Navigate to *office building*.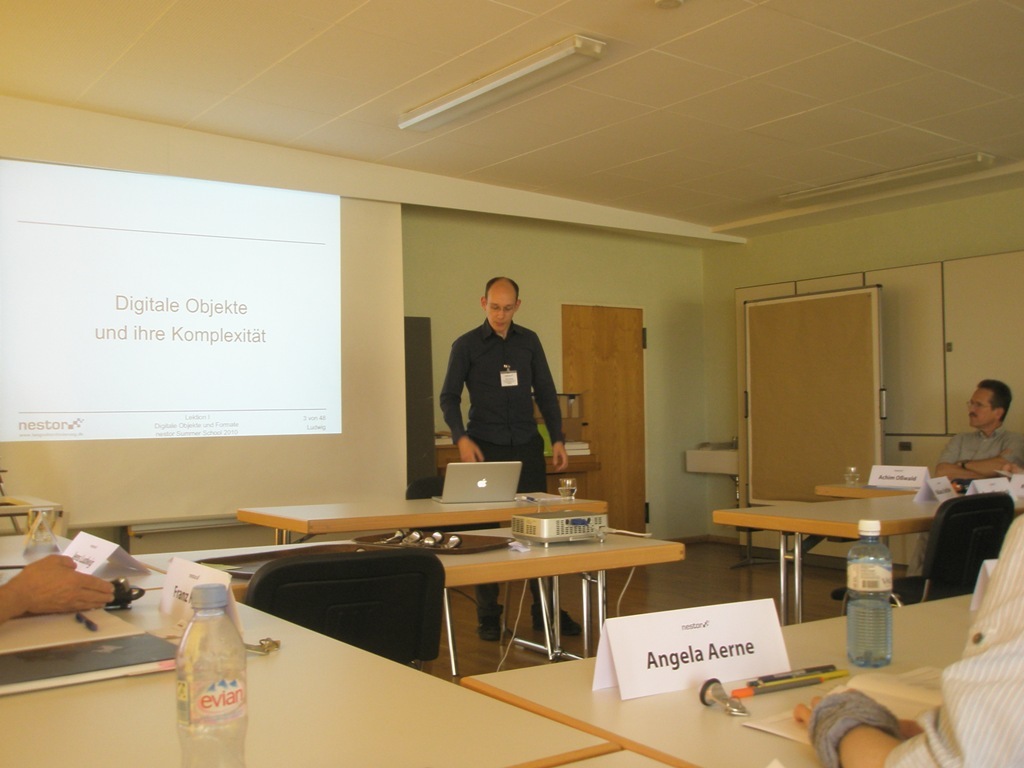
Navigation target: BBox(47, 7, 975, 756).
